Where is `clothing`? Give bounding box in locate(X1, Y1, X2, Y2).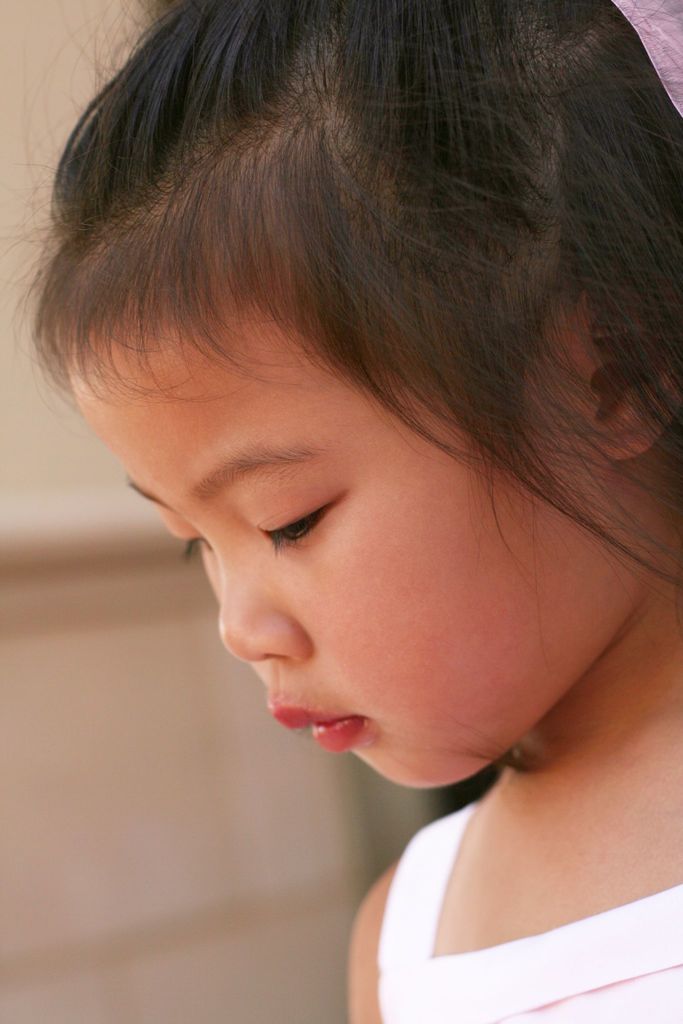
locate(378, 805, 682, 1023).
